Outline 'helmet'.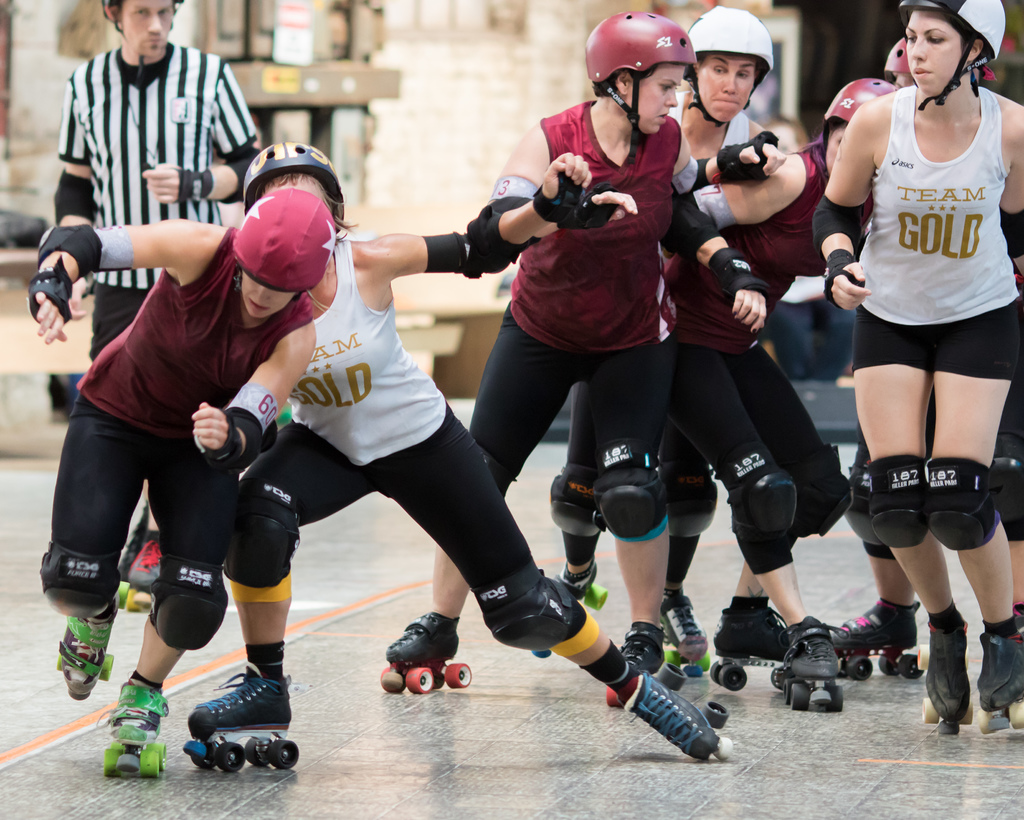
Outline: <box>593,15,700,126</box>.
